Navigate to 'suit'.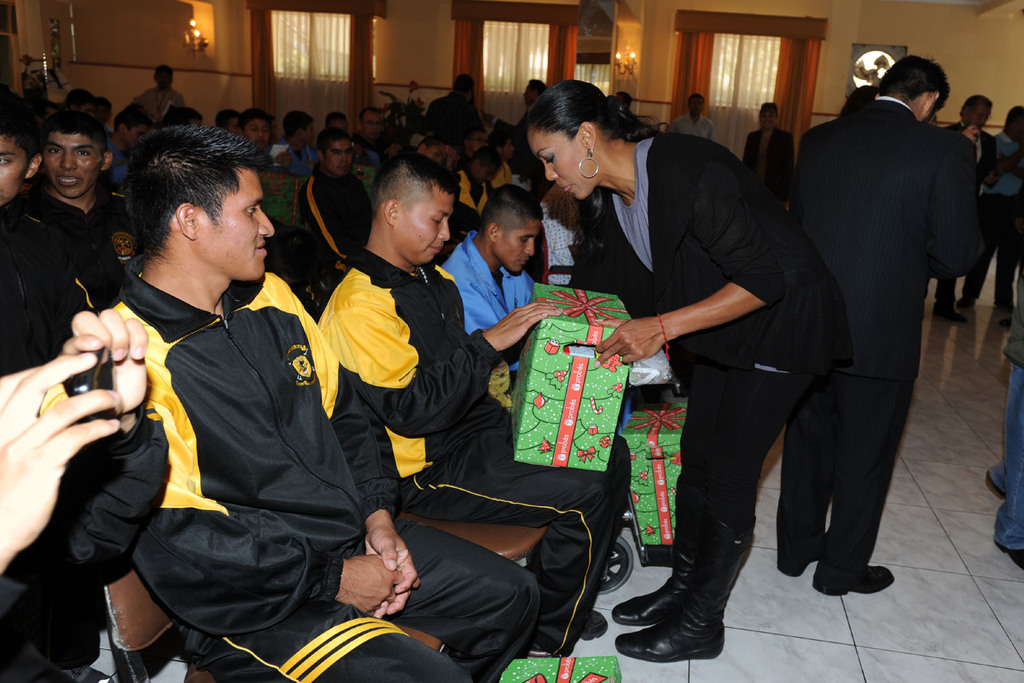
Navigation target: [787,26,994,605].
